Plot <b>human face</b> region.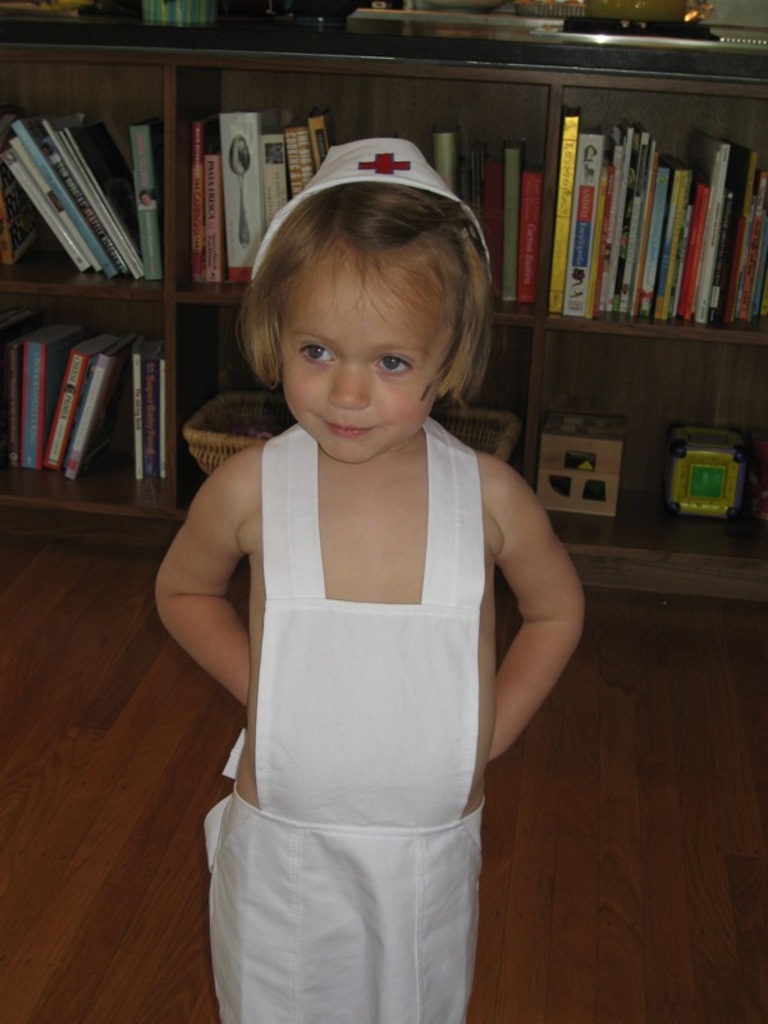
Plotted at select_region(273, 266, 451, 472).
